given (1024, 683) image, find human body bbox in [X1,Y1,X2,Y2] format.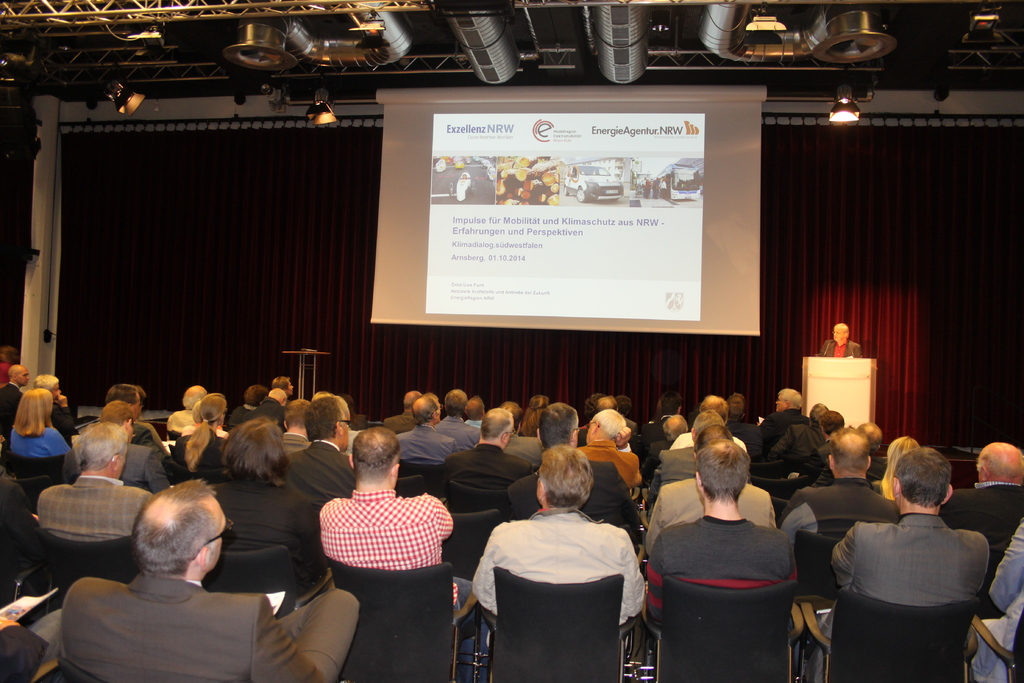
[817,485,1016,657].
